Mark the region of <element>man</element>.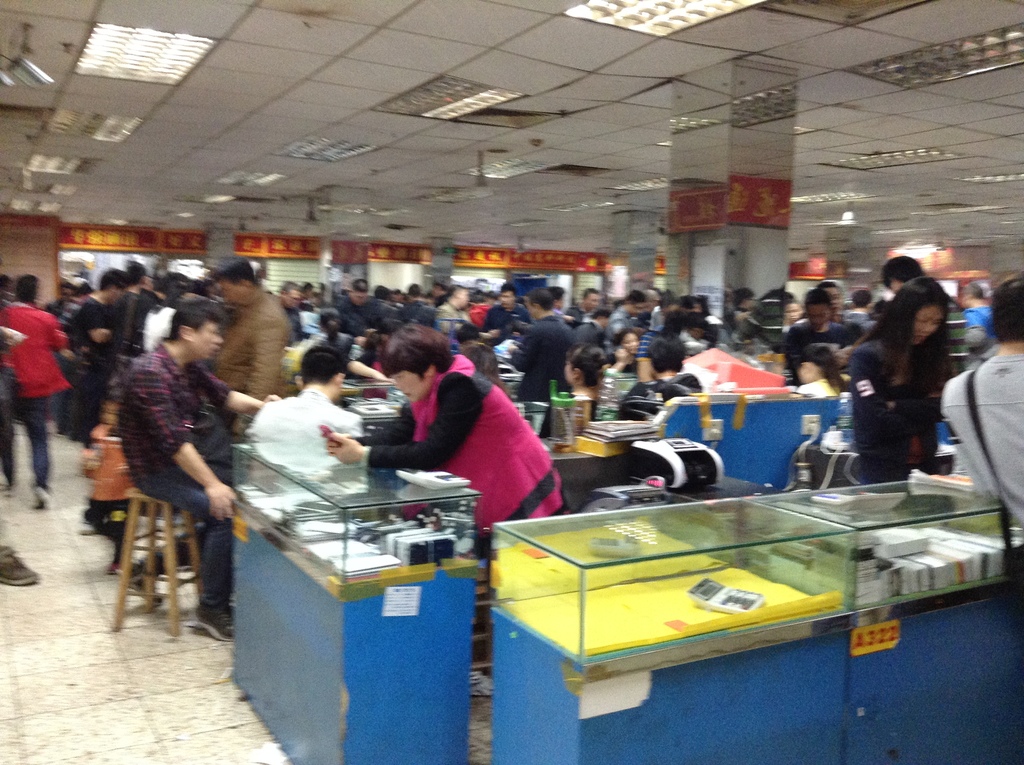
Region: (x1=504, y1=287, x2=568, y2=403).
